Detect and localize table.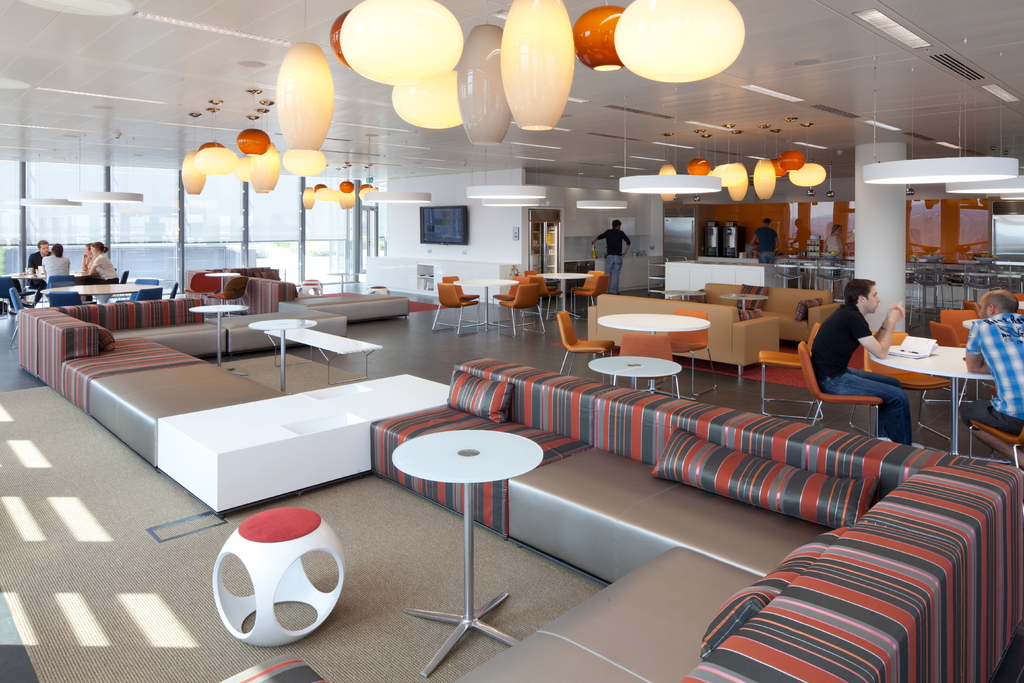
Localized at BBox(598, 314, 714, 335).
